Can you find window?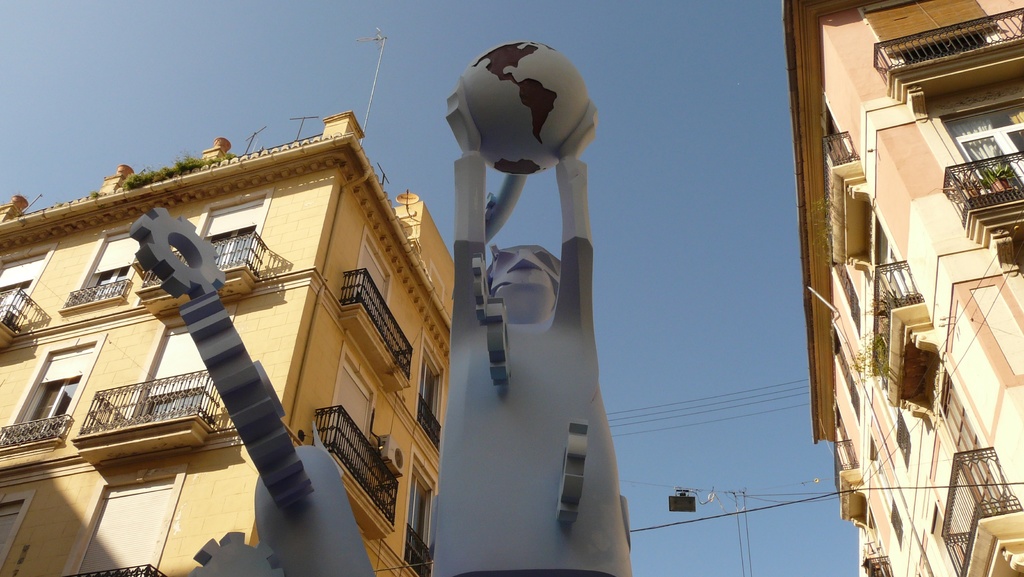
Yes, bounding box: rect(419, 330, 446, 450).
